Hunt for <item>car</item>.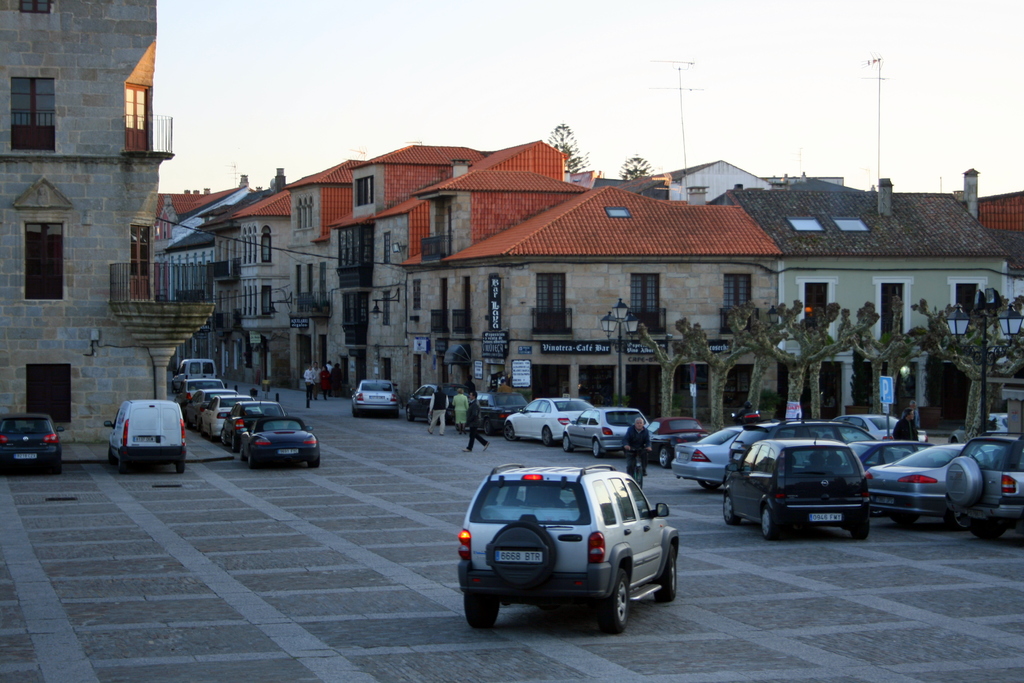
Hunted down at l=871, t=441, r=996, b=523.
